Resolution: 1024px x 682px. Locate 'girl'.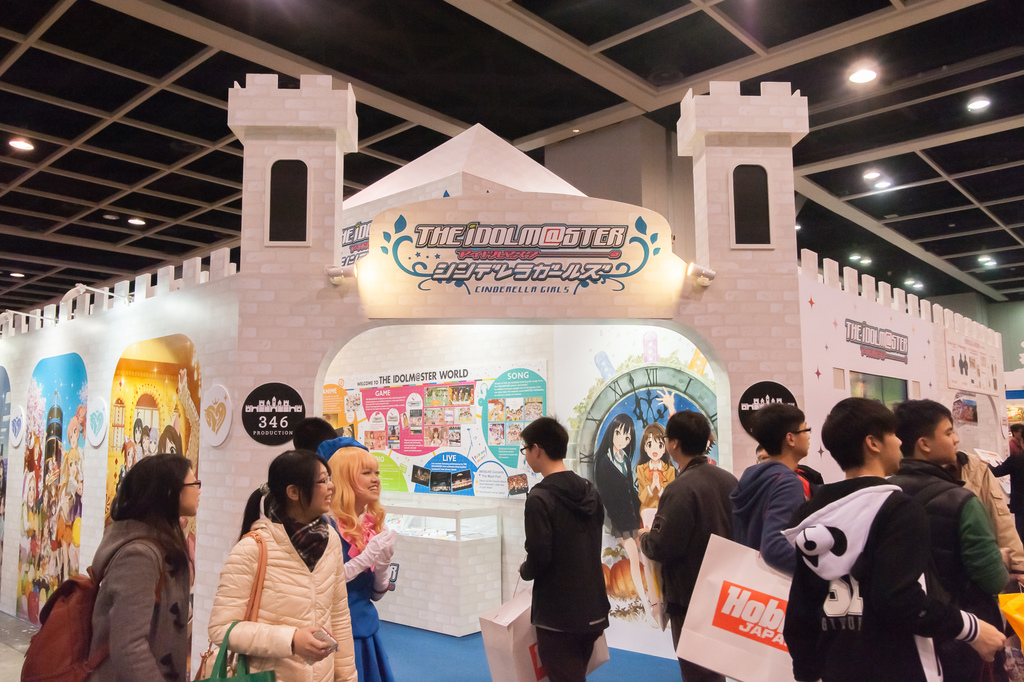
(117,440,136,483).
